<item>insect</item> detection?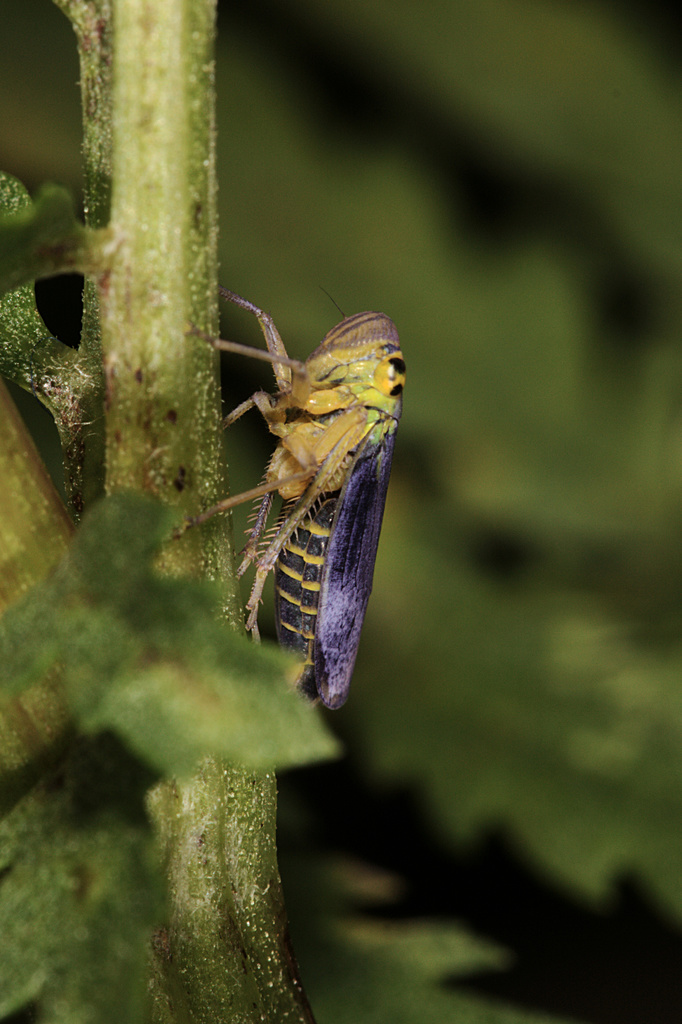
x1=196, y1=278, x2=409, y2=719
